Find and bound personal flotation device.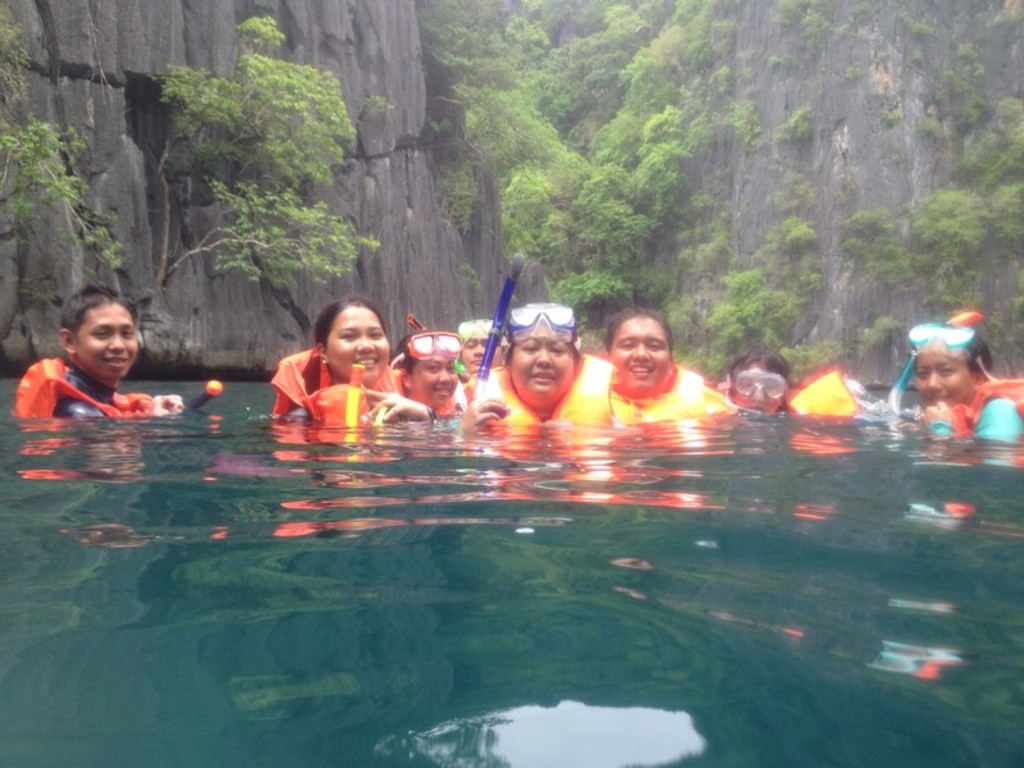
Bound: 603,360,736,425.
